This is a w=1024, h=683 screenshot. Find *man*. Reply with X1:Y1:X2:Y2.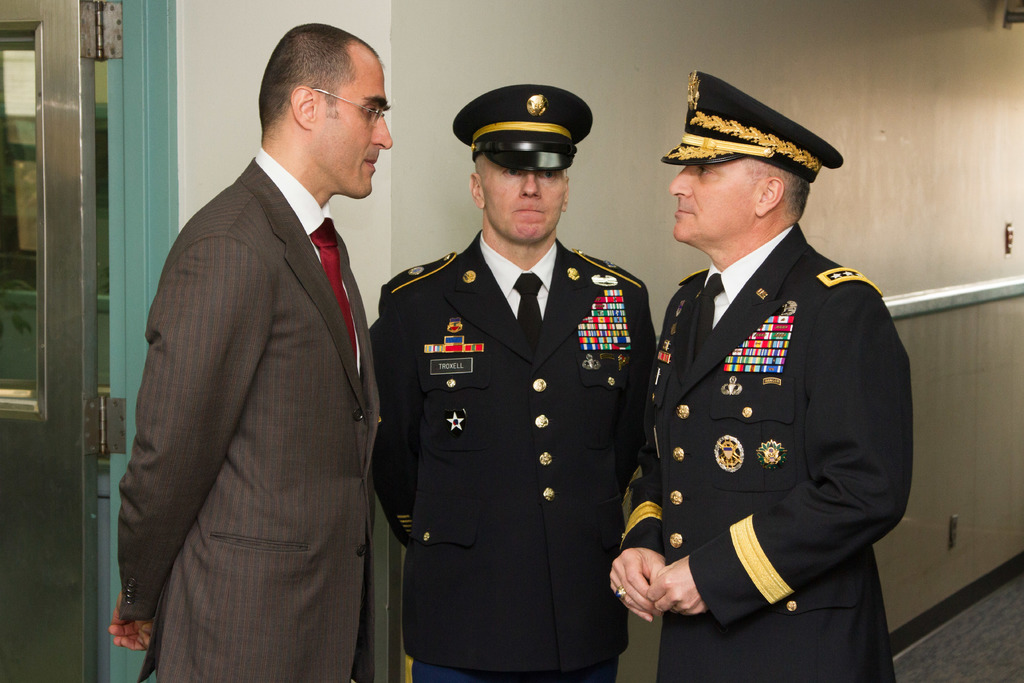
109:21:392:682.
